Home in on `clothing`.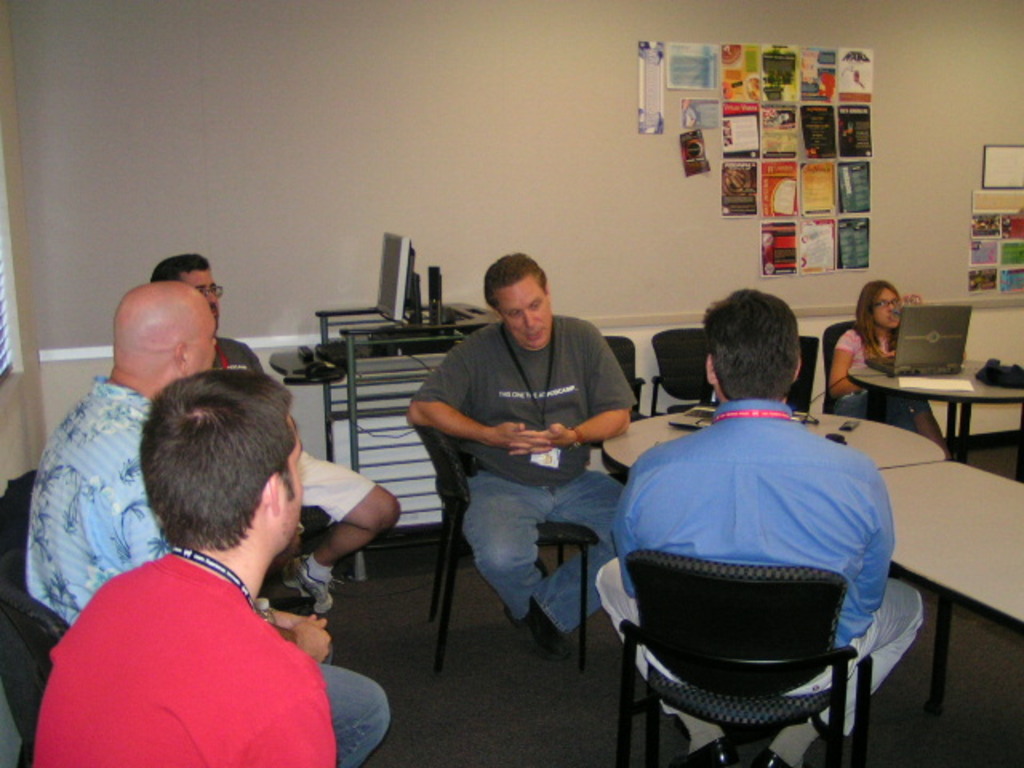
Homed in at <bbox>405, 322, 629, 627</bbox>.
